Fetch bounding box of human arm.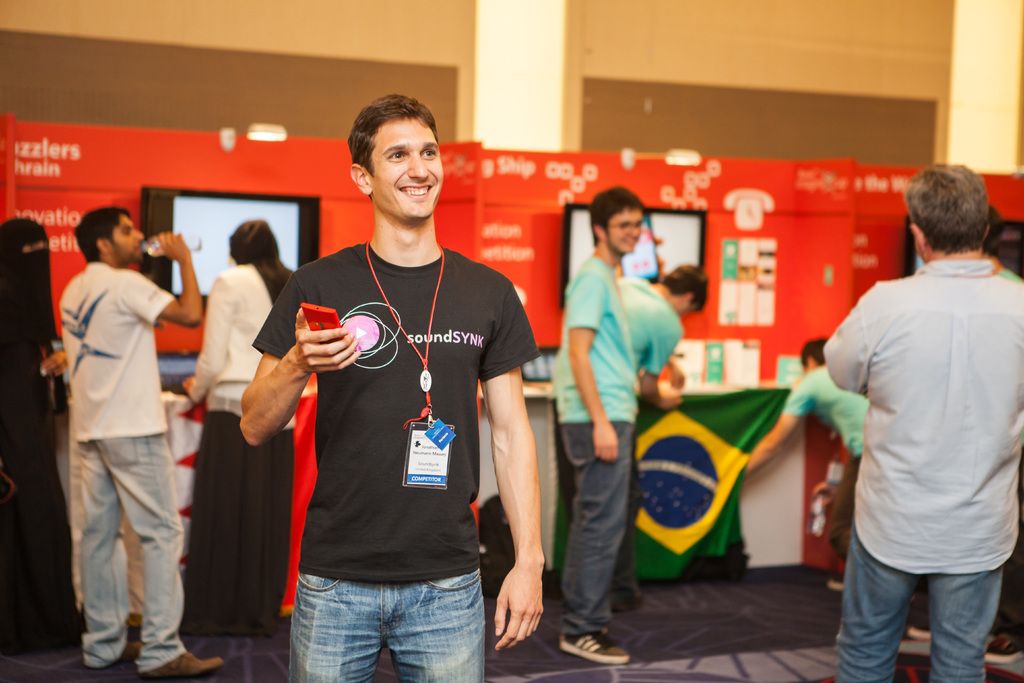
Bbox: crop(817, 284, 875, 407).
